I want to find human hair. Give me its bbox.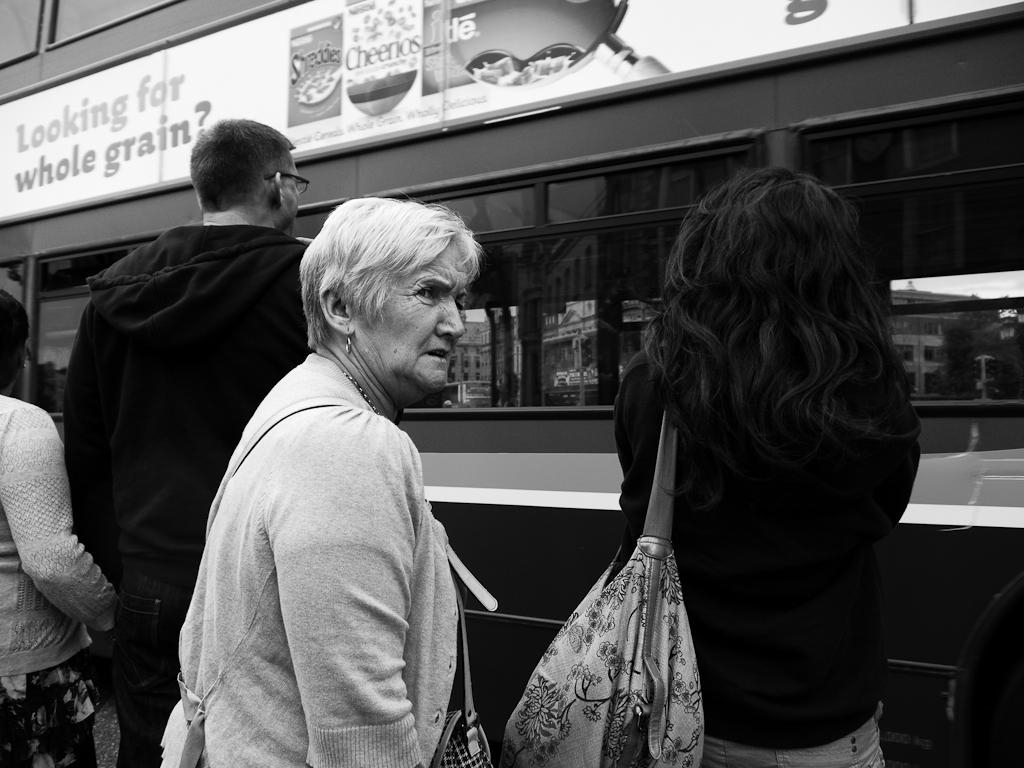
region(191, 114, 297, 214).
